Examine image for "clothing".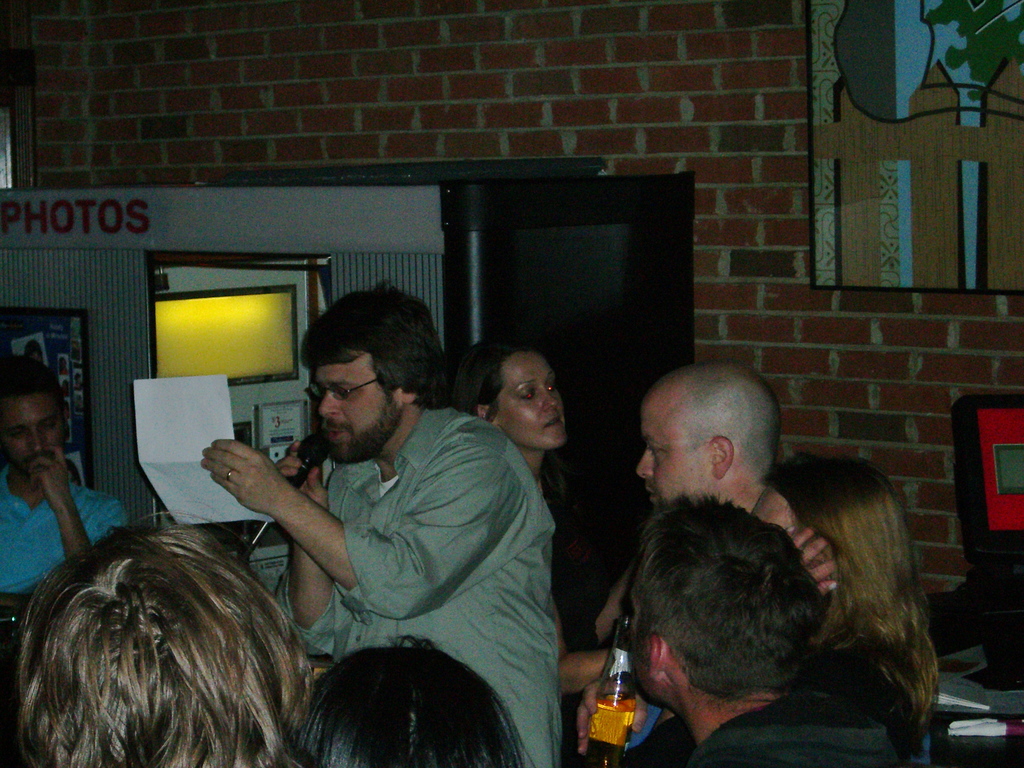
Examination result: [0, 479, 133, 596].
